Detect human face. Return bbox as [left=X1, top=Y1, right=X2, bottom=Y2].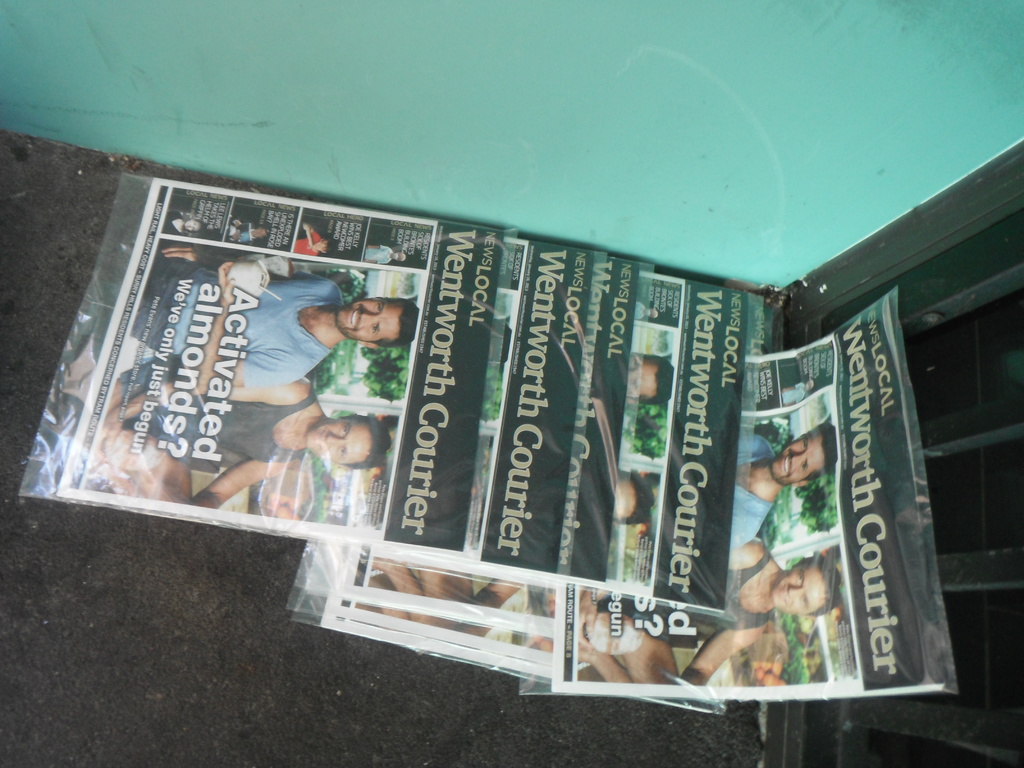
[left=771, top=564, right=824, bottom=615].
